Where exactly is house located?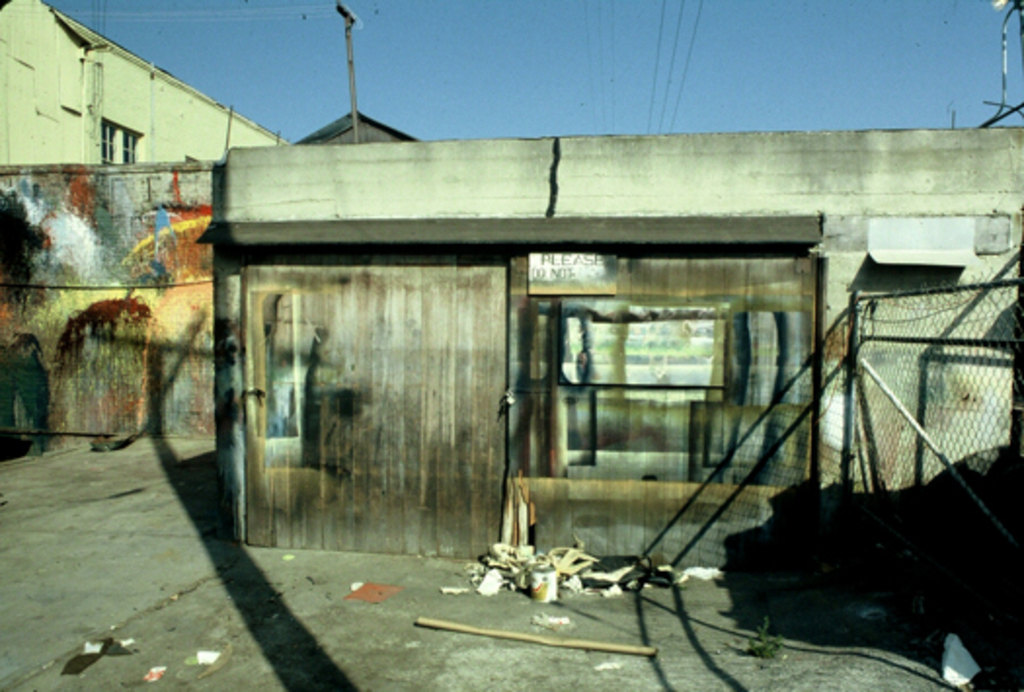
Its bounding box is box=[12, 18, 285, 216].
